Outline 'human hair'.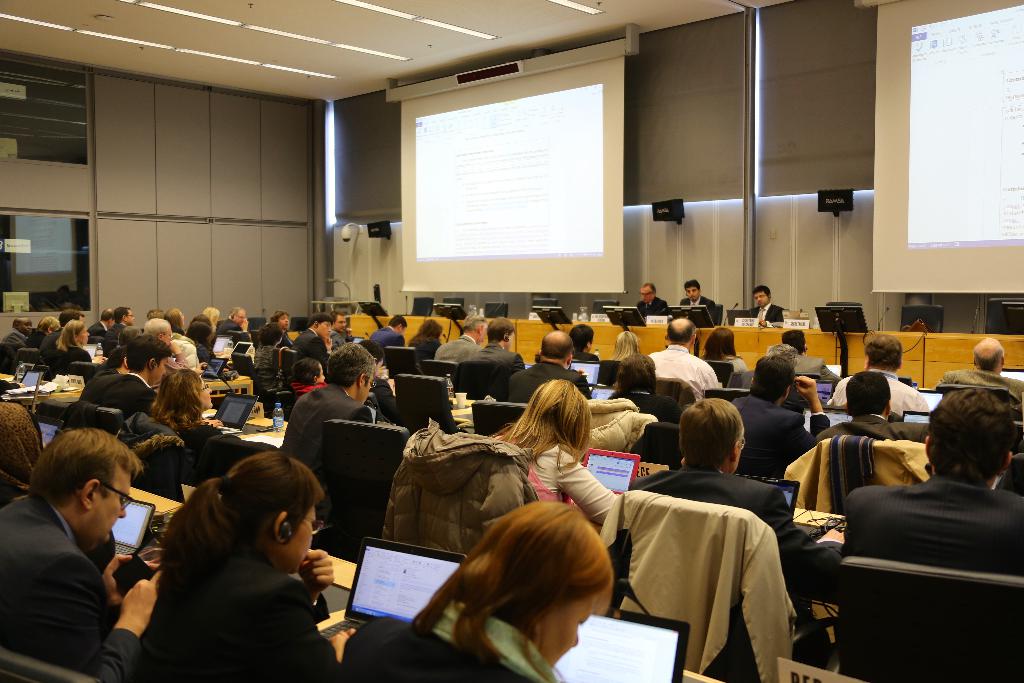
Outline: <region>540, 329, 578, 360</region>.
